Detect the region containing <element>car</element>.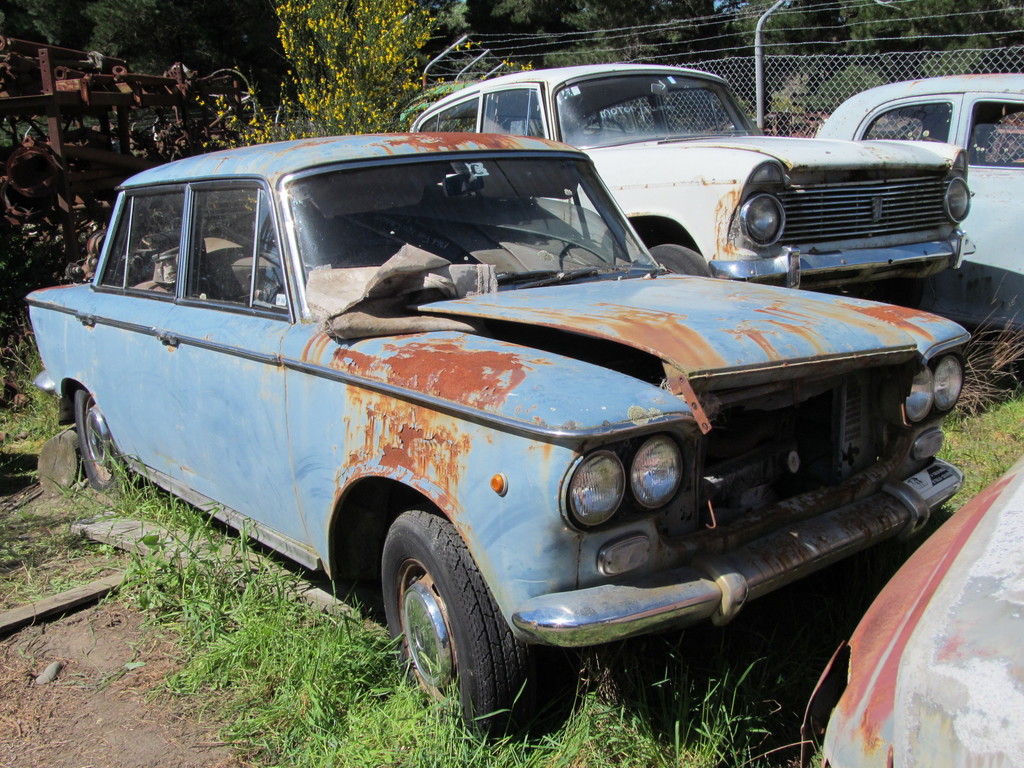
(38,117,978,739).
